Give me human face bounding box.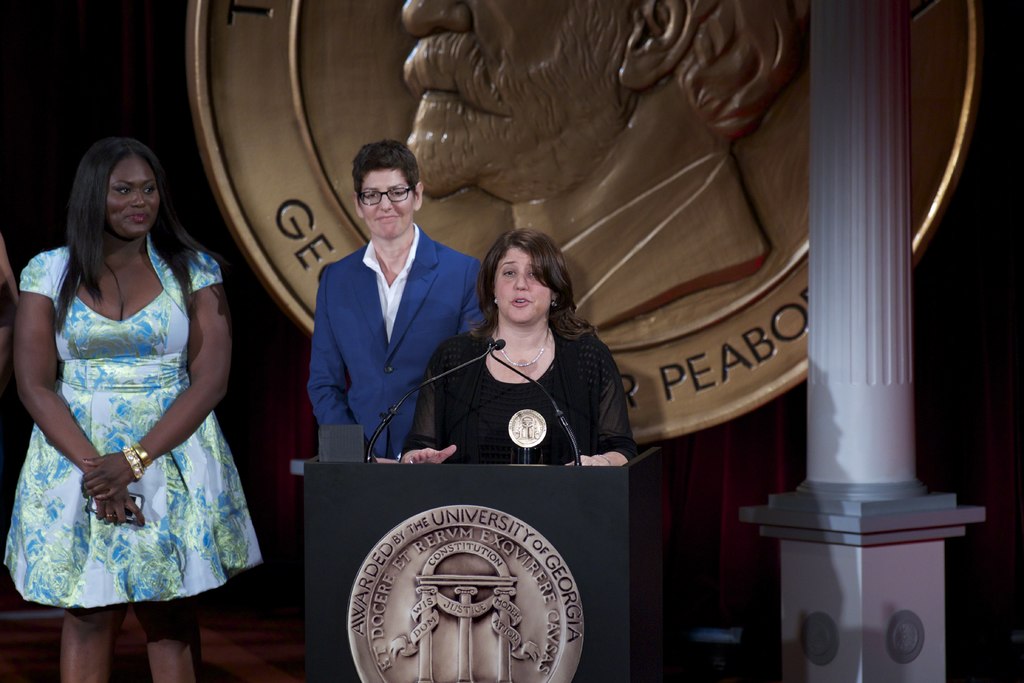
bbox=(104, 155, 159, 233).
